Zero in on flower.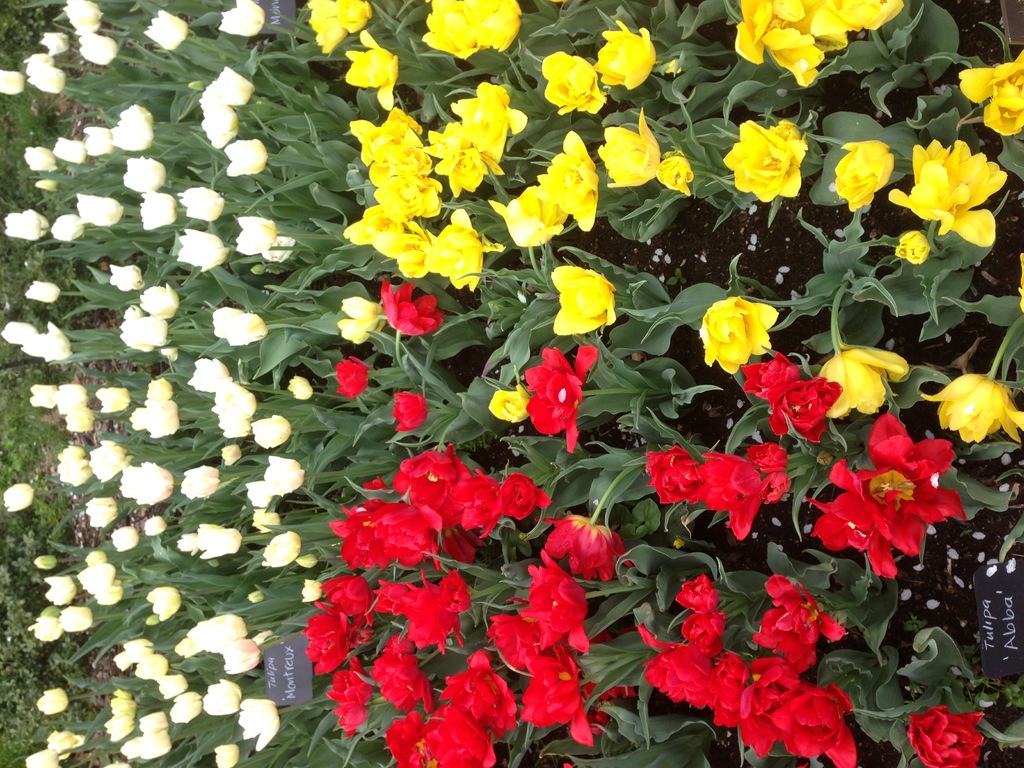
Zeroed in: box=[56, 385, 89, 421].
